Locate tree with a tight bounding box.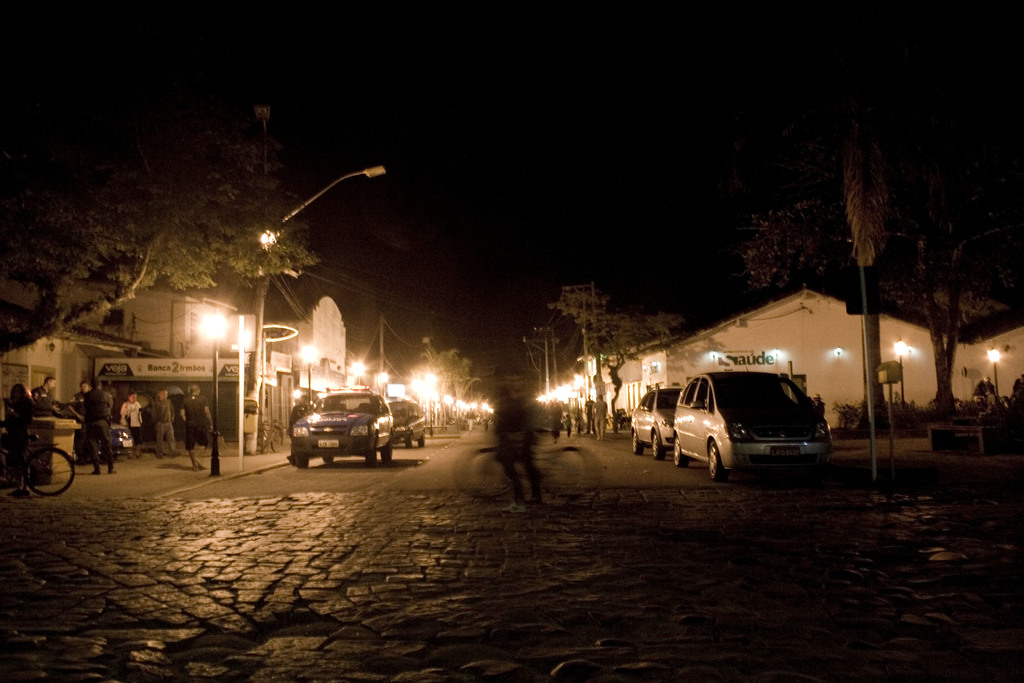
rect(742, 161, 909, 312).
